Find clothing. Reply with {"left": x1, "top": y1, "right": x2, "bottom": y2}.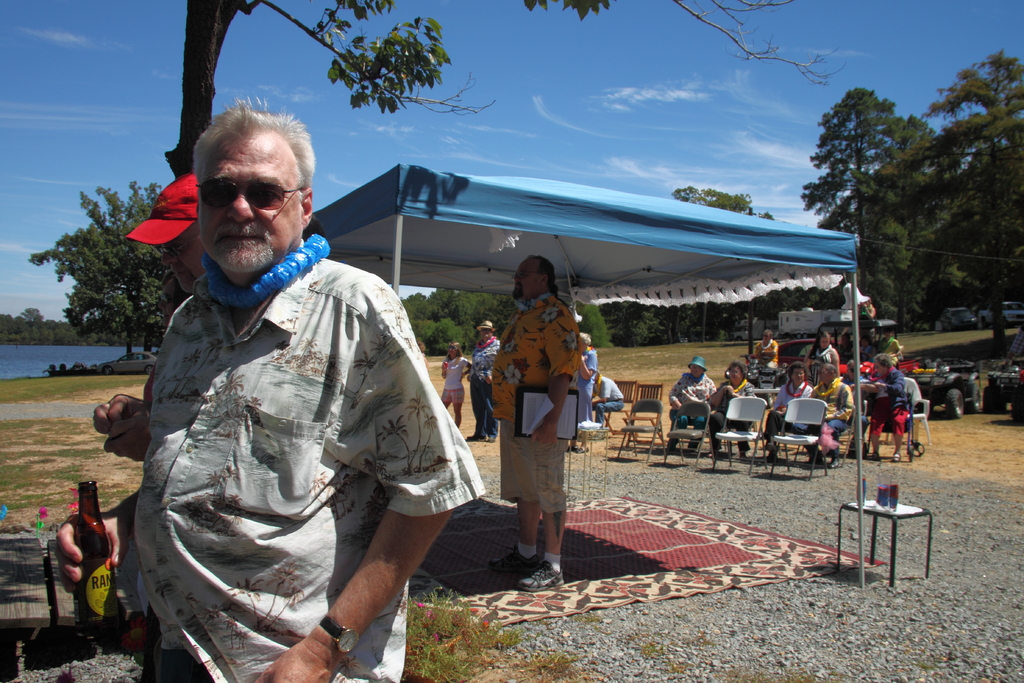
{"left": 441, "top": 350, "right": 471, "bottom": 410}.
